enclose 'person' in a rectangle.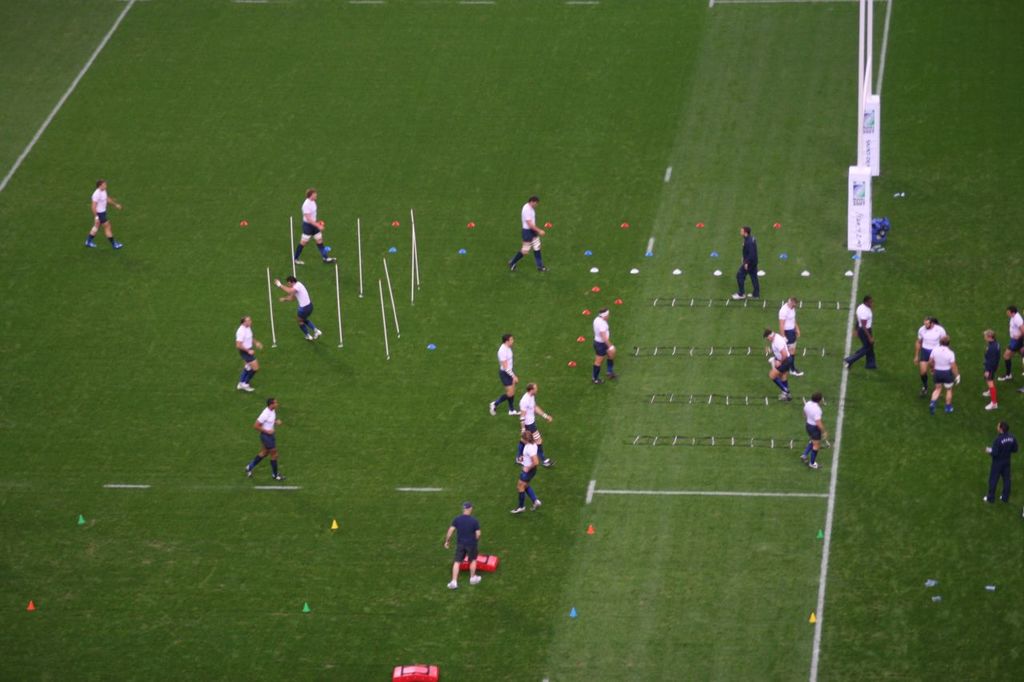
[913,313,947,401].
